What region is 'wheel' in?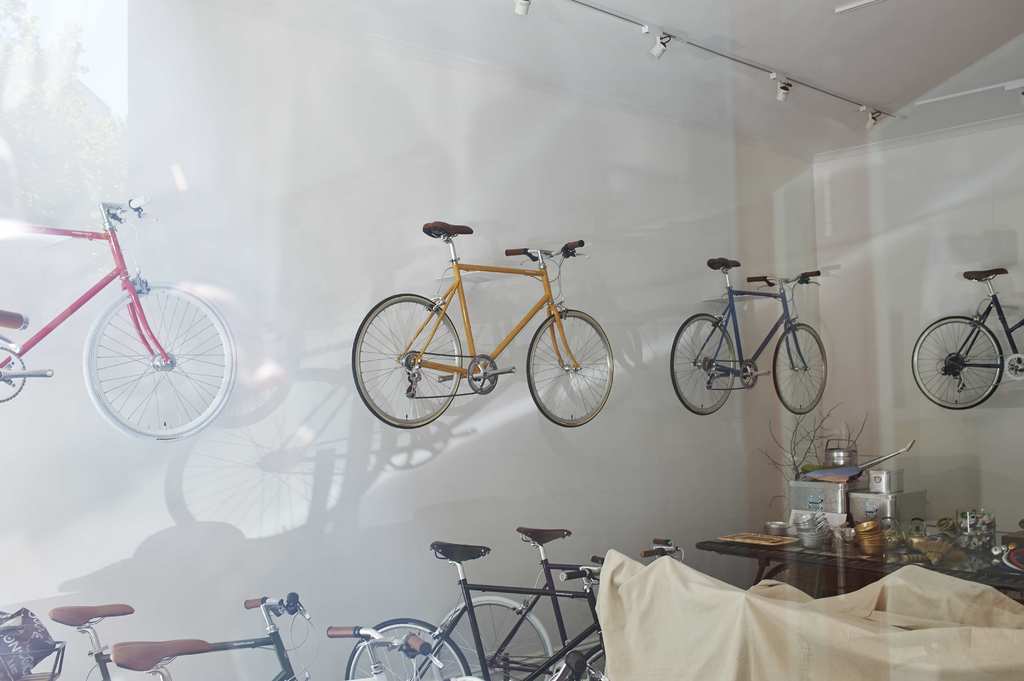
[left=666, top=314, right=739, bottom=417].
